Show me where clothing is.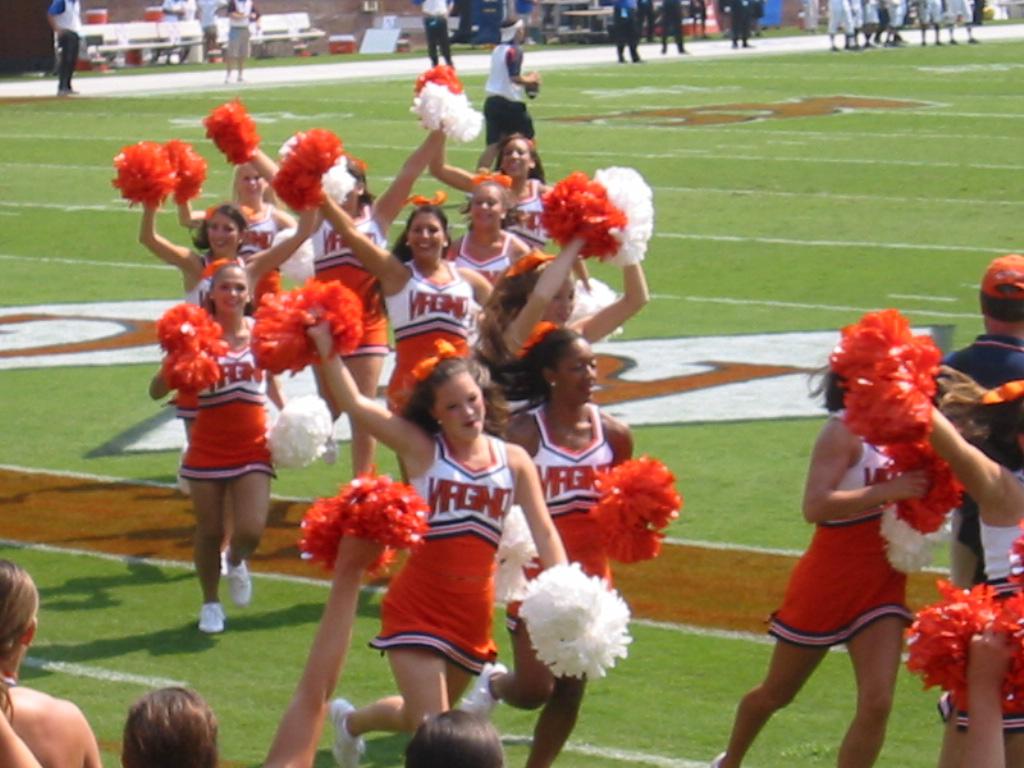
clothing is at <region>226, 7, 248, 55</region>.
